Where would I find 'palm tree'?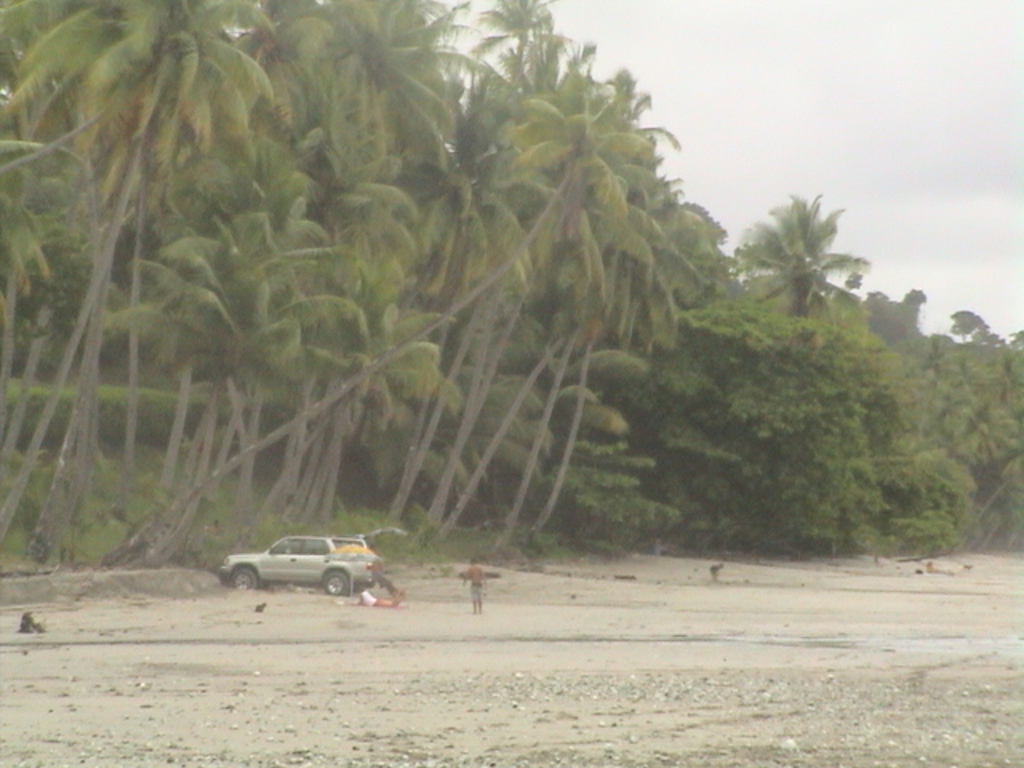
At region(18, 90, 166, 474).
